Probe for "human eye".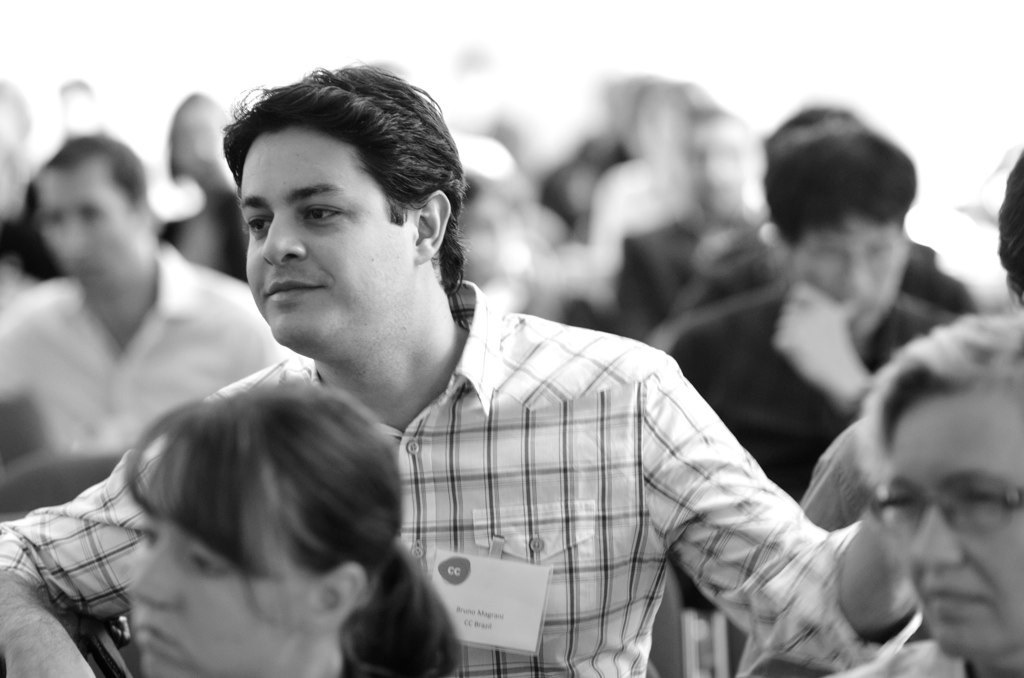
Probe result: 137,521,156,549.
